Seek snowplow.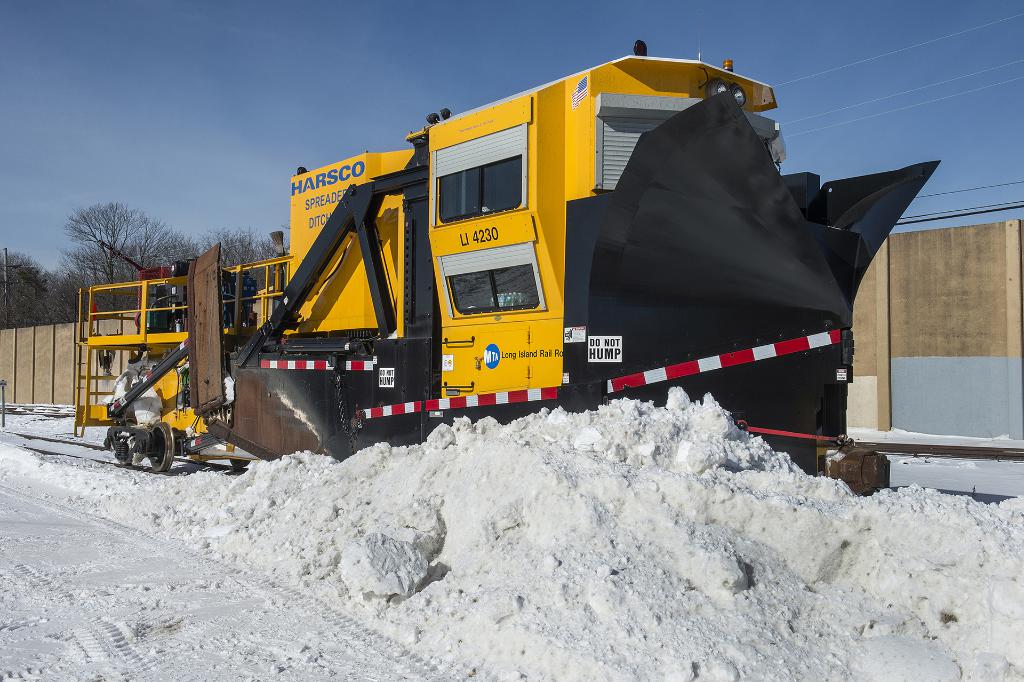
BBox(72, 0, 945, 475).
